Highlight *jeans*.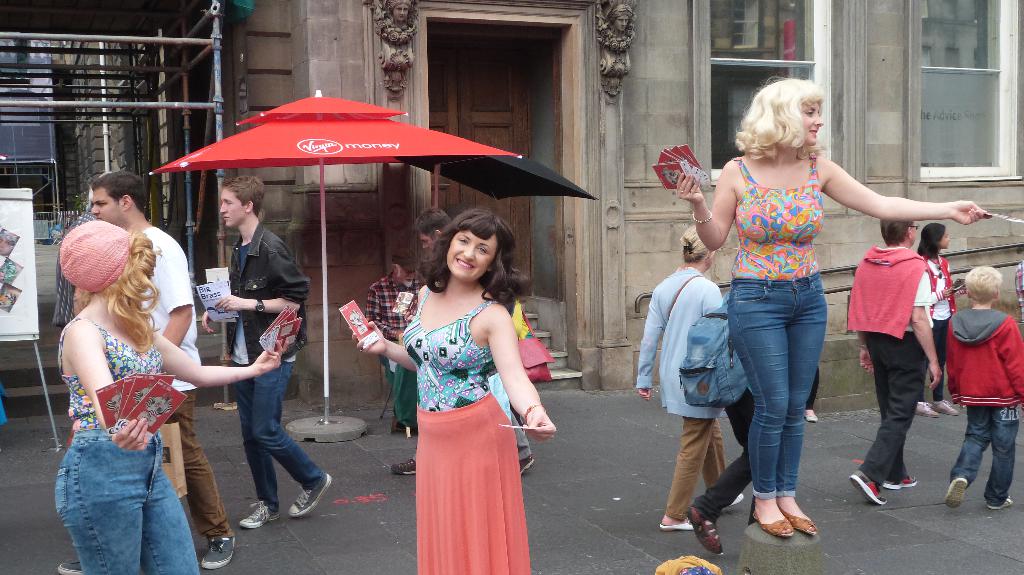
Highlighted region: left=742, top=275, right=832, bottom=521.
